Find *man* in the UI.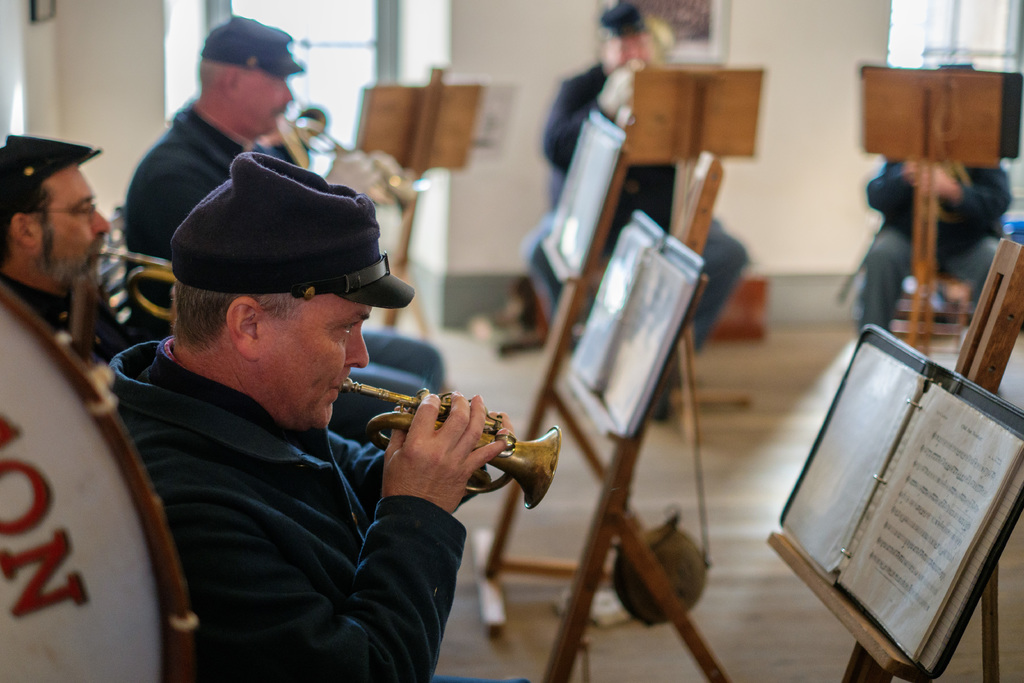
UI element at <bbox>507, 3, 756, 434</bbox>.
